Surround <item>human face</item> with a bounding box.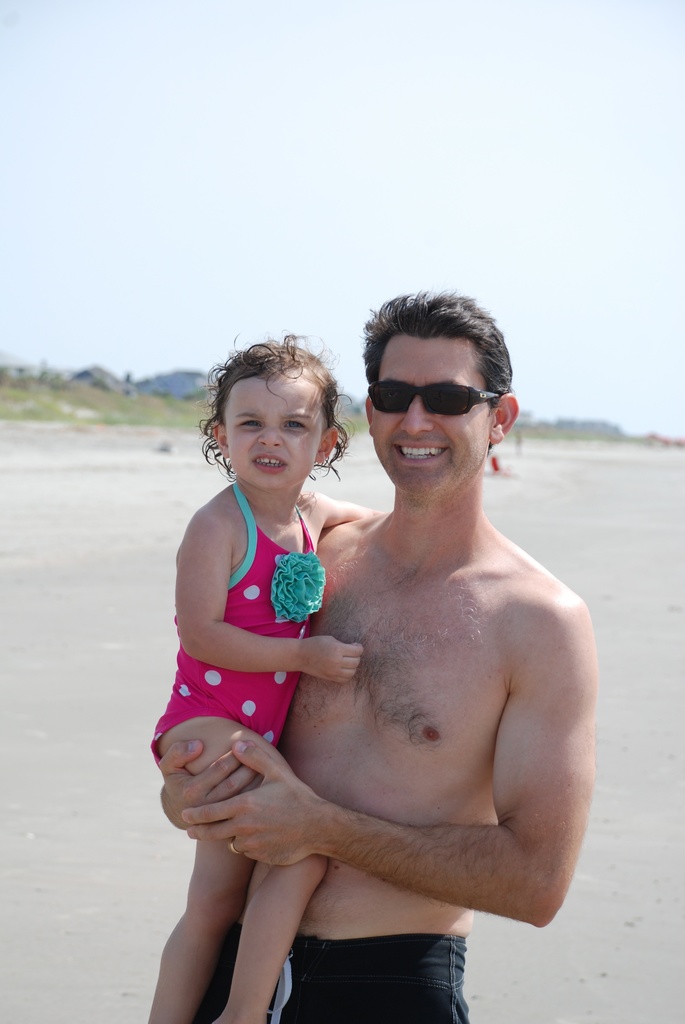
372, 328, 492, 503.
